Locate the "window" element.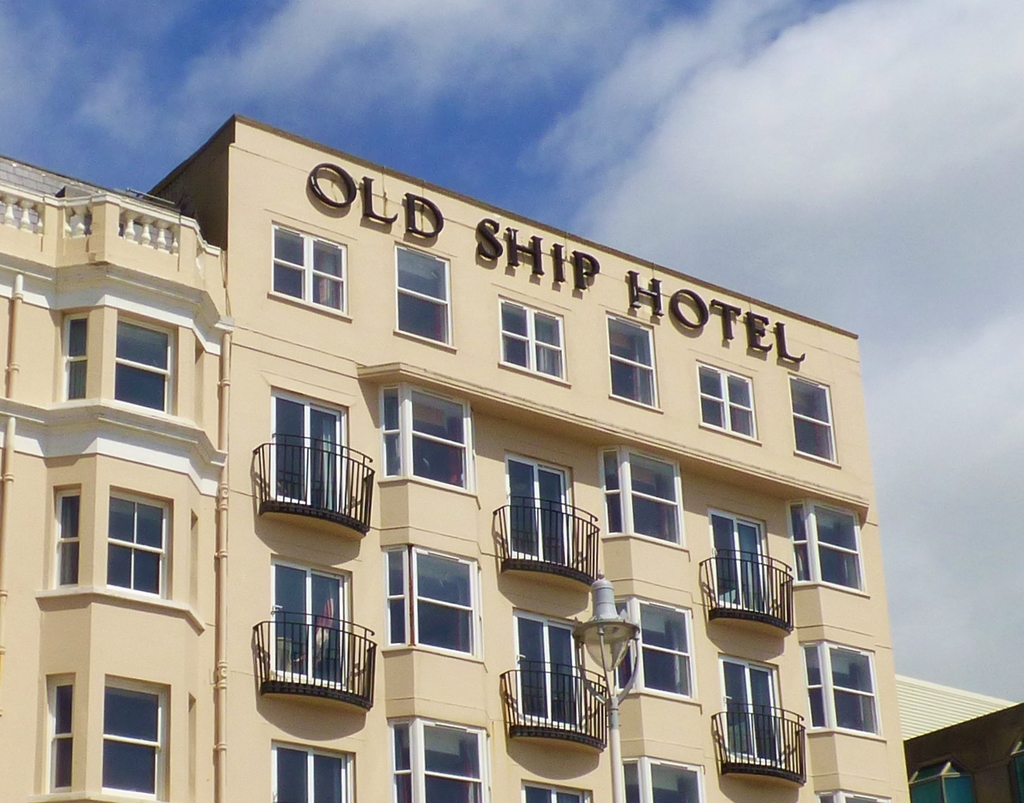
Element bbox: 811 785 893 802.
